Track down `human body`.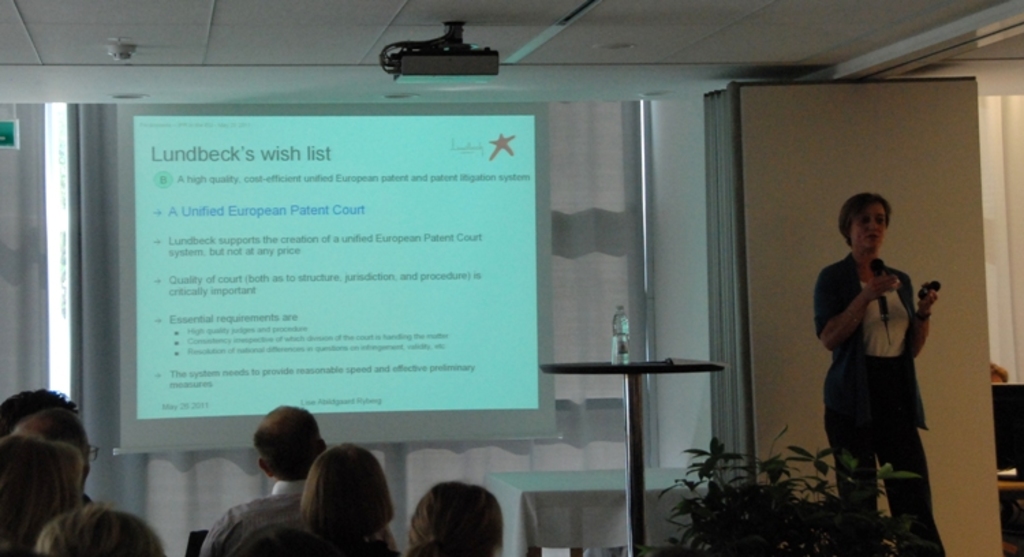
Tracked to bbox=[810, 197, 920, 502].
